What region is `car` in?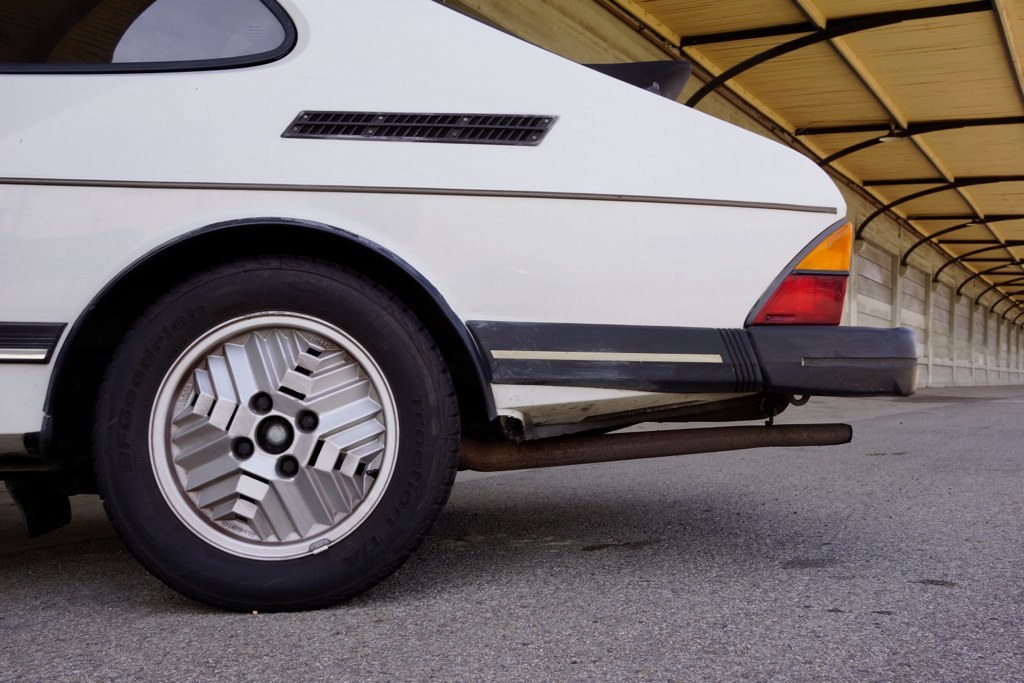
0,0,921,612.
